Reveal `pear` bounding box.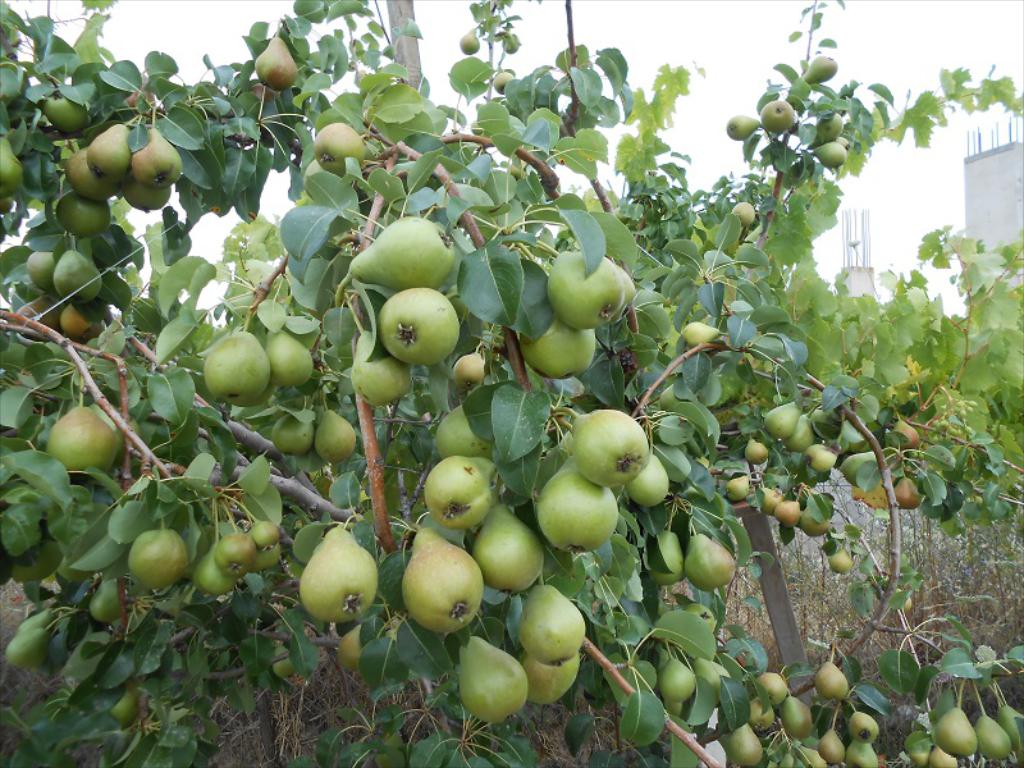
Revealed: Rect(312, 406, 358, 465).
